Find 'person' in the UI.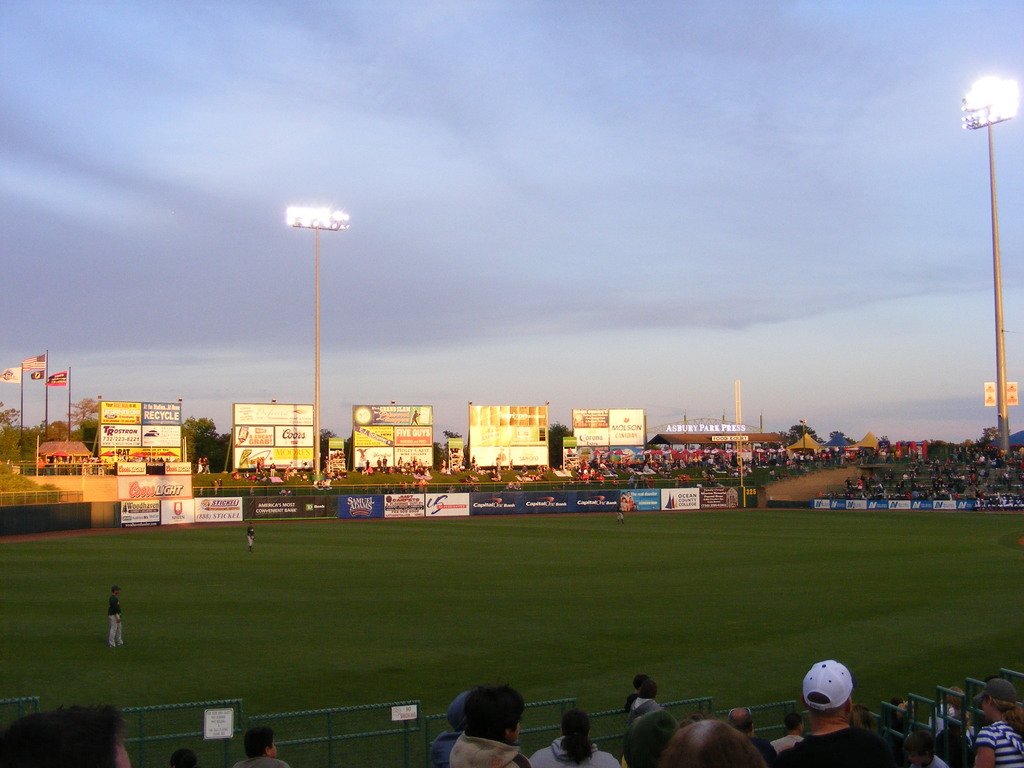
UI element at [779,661,890,767].
